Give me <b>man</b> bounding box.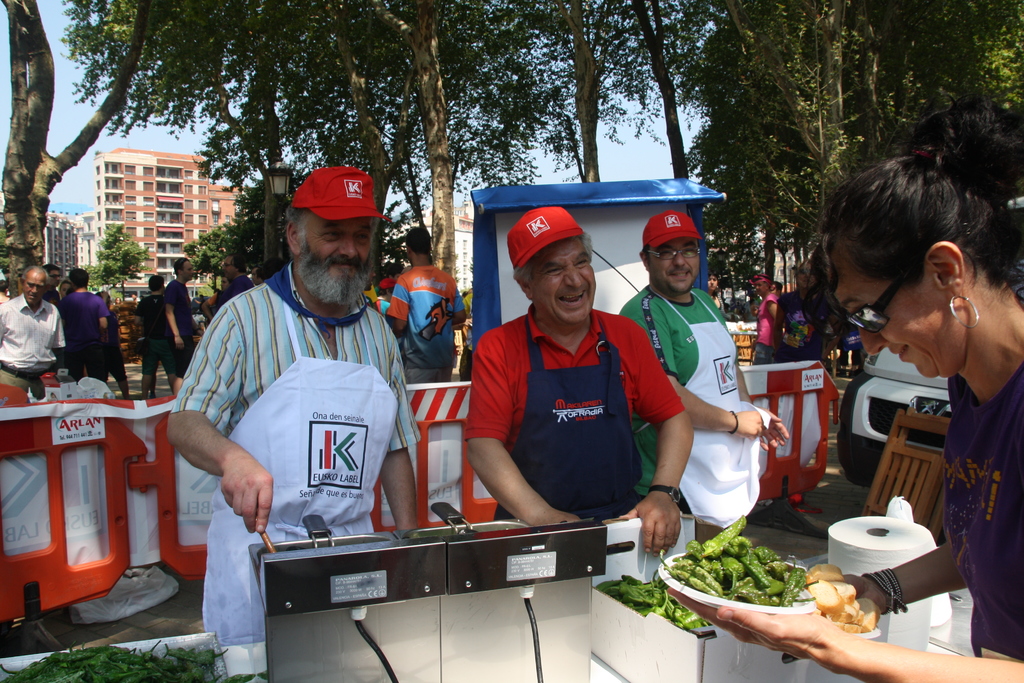
l=388, t=231, r=473, b=387.
